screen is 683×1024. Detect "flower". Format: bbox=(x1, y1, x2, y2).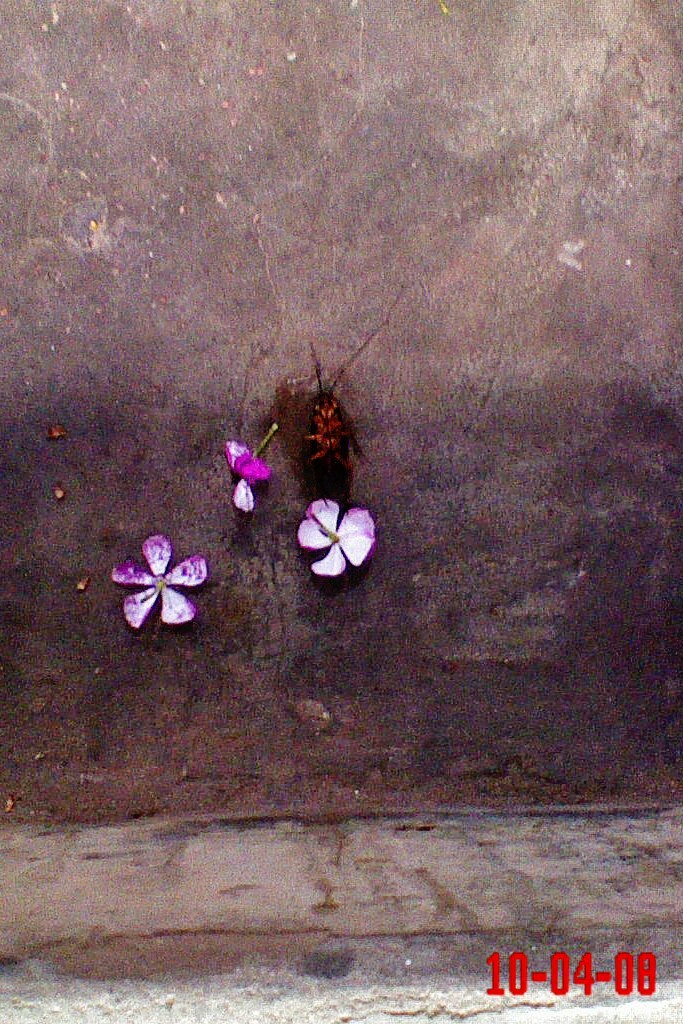
bbox=(106, 521, 218, 636).
